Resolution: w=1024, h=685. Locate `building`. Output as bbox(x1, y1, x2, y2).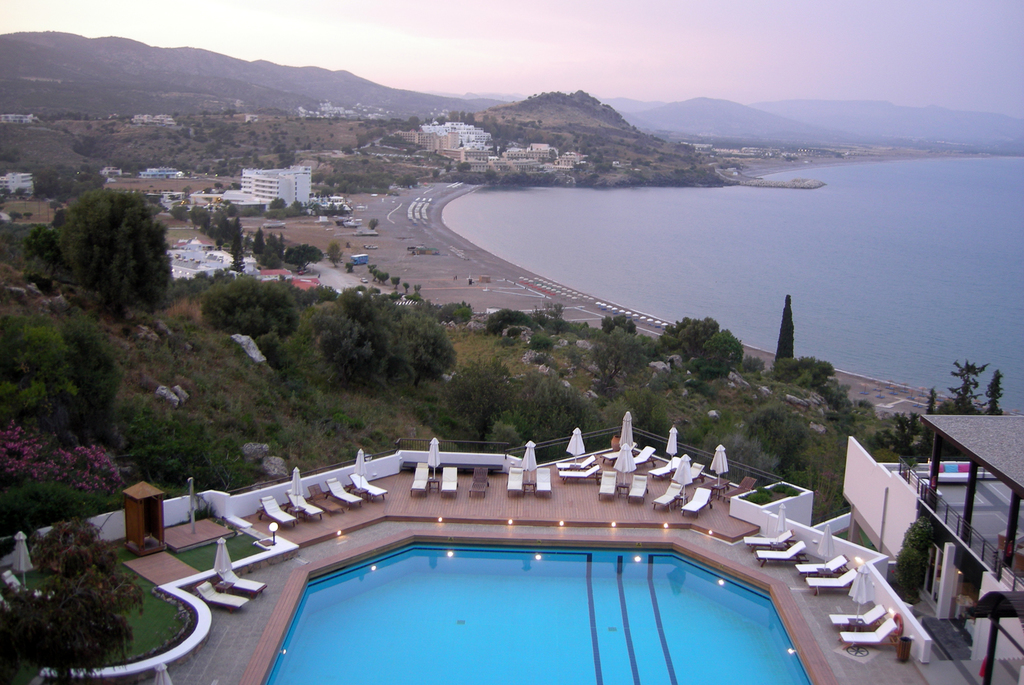
bbox(0, 171, 36, 195).
